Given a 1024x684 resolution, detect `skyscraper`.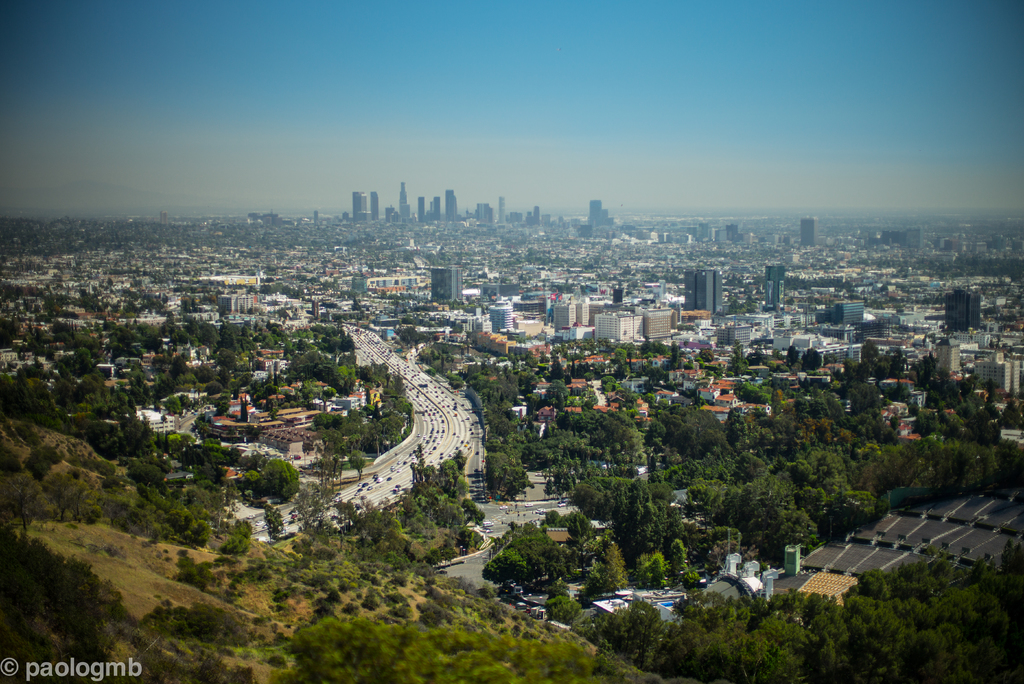
box(552, 292, 593, 333).
